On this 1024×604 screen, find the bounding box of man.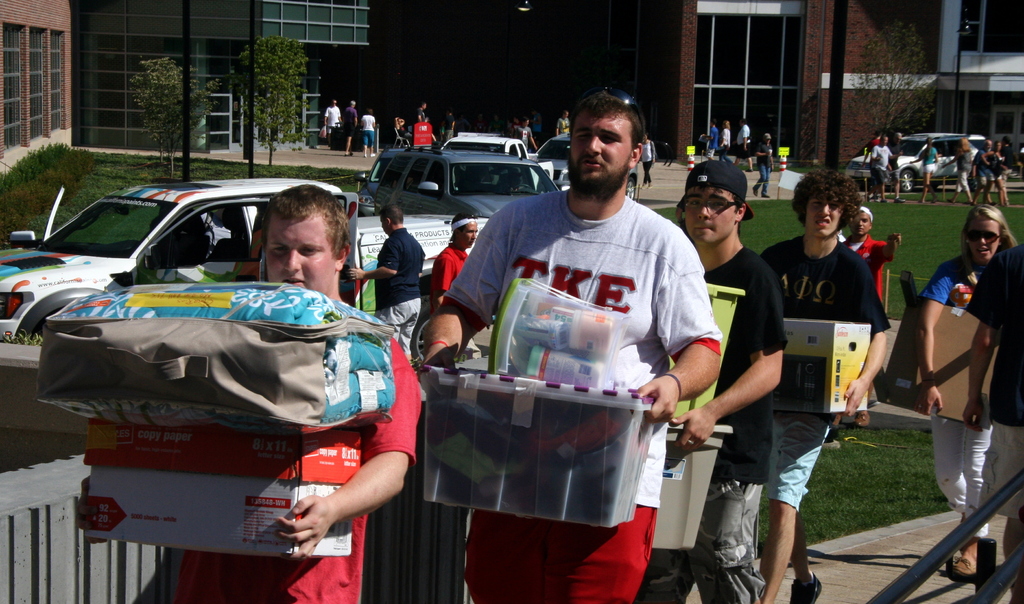
Bounding box: <box>416,100,429,125</box>.
